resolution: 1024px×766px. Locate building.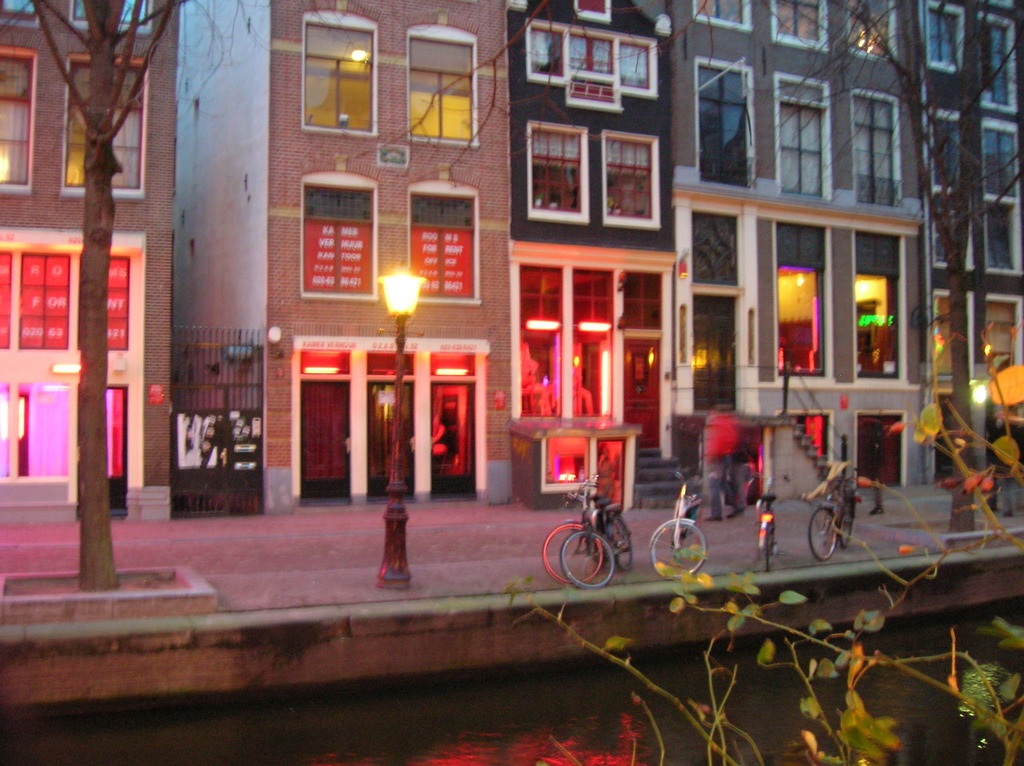
(x1=934, y1=3, x2=1023, y2=472).
